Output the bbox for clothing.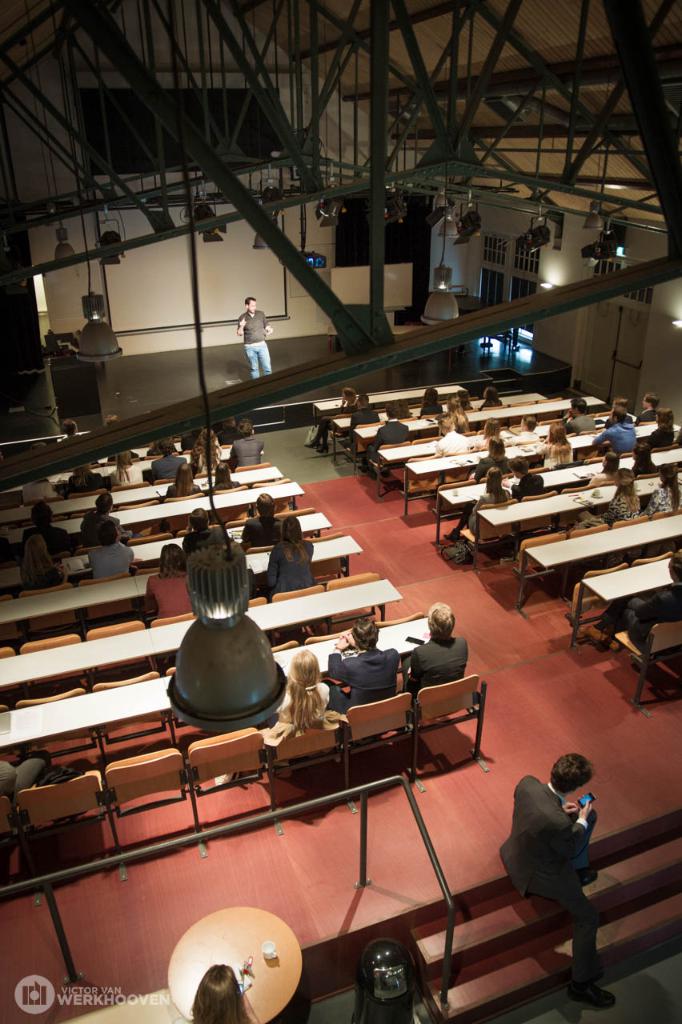
(549, 410, 611, 427).
